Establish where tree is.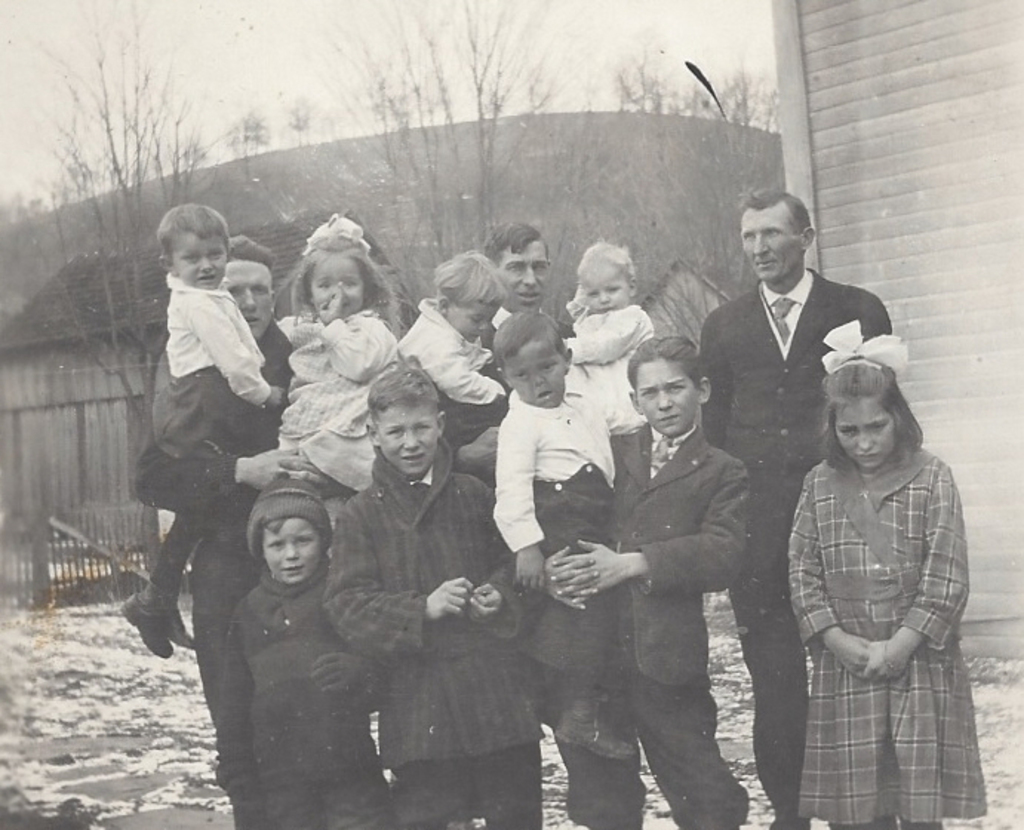
Established at <bbox>286, 101, 325, 148</bbox>.
